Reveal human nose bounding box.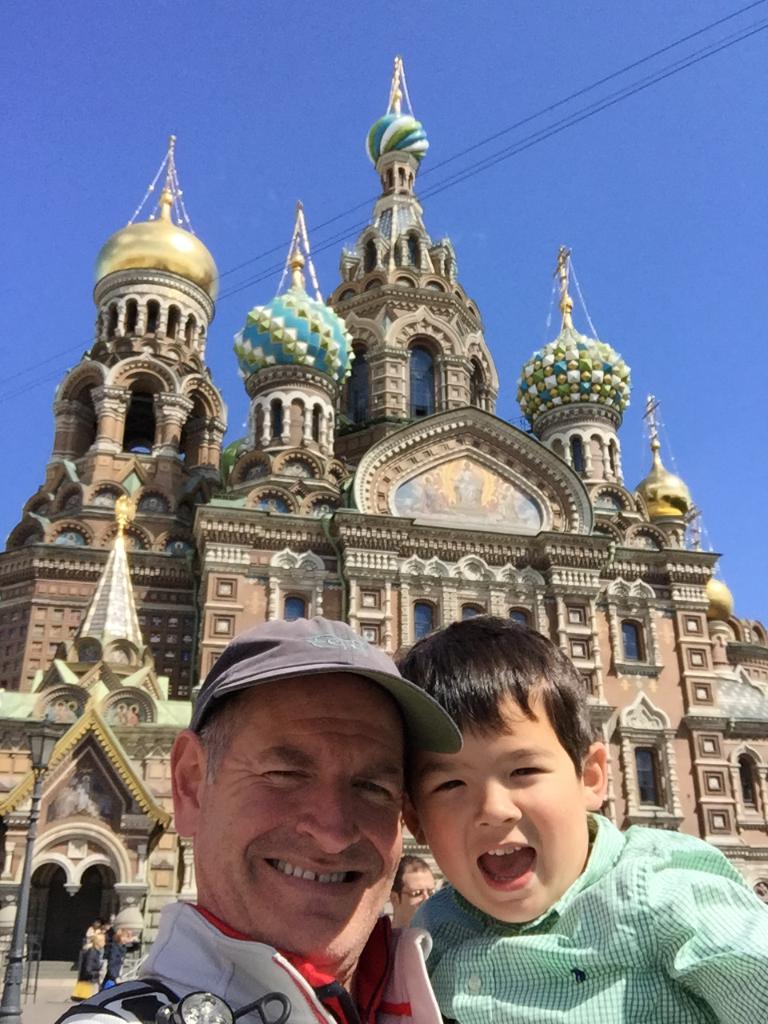
Revealed: box=[470, 786, 524, 825].
